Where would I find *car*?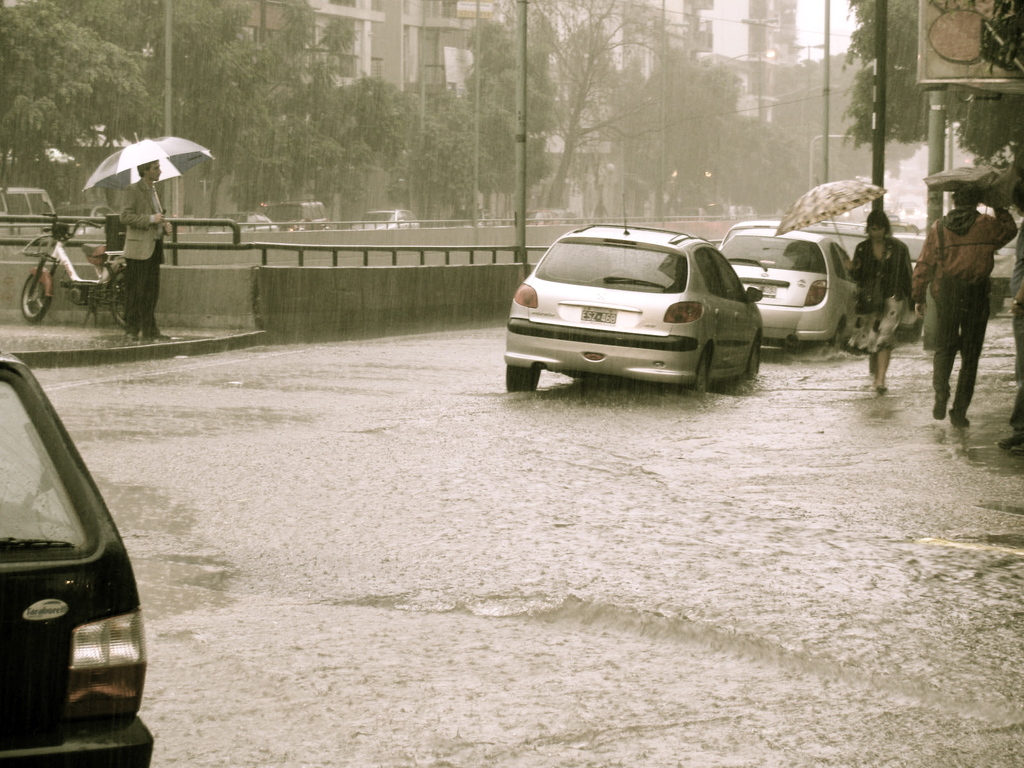
At 262, 200, 335, 237.
